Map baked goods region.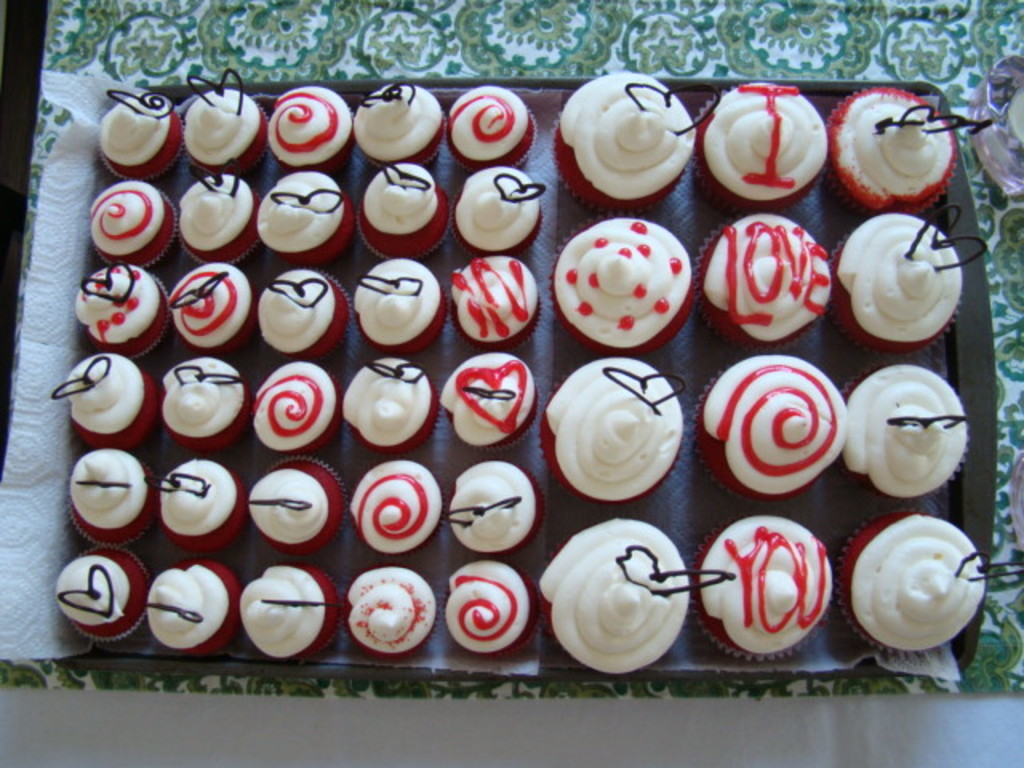
Mapped to [x1=830, y1=88, x2=990, y2=216].
